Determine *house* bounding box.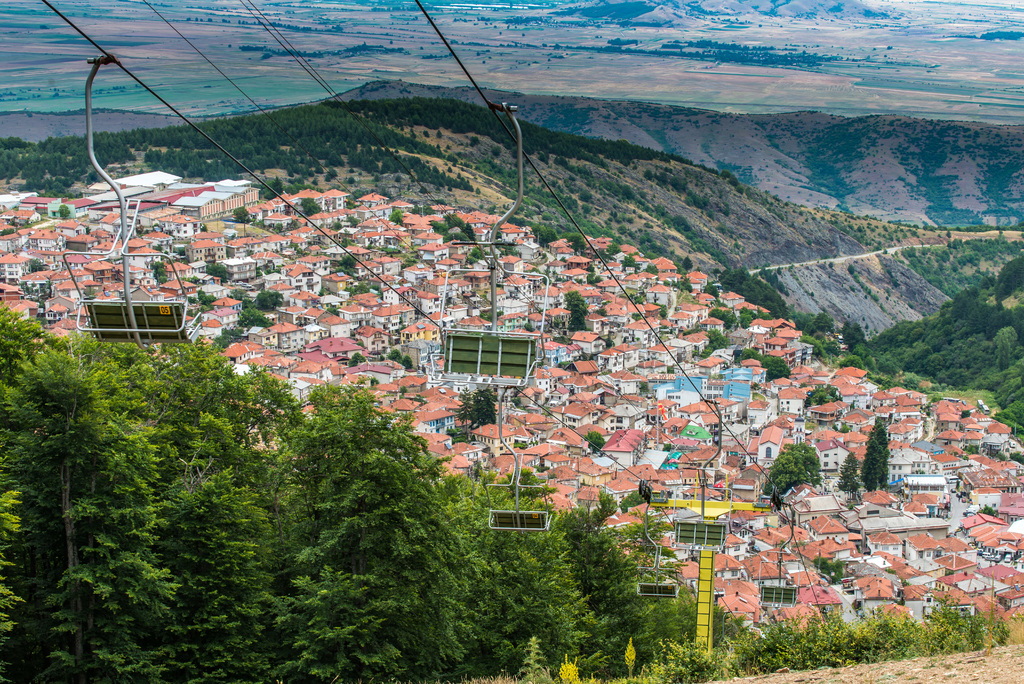
Determined: detection(625, 320, 657, 347).
